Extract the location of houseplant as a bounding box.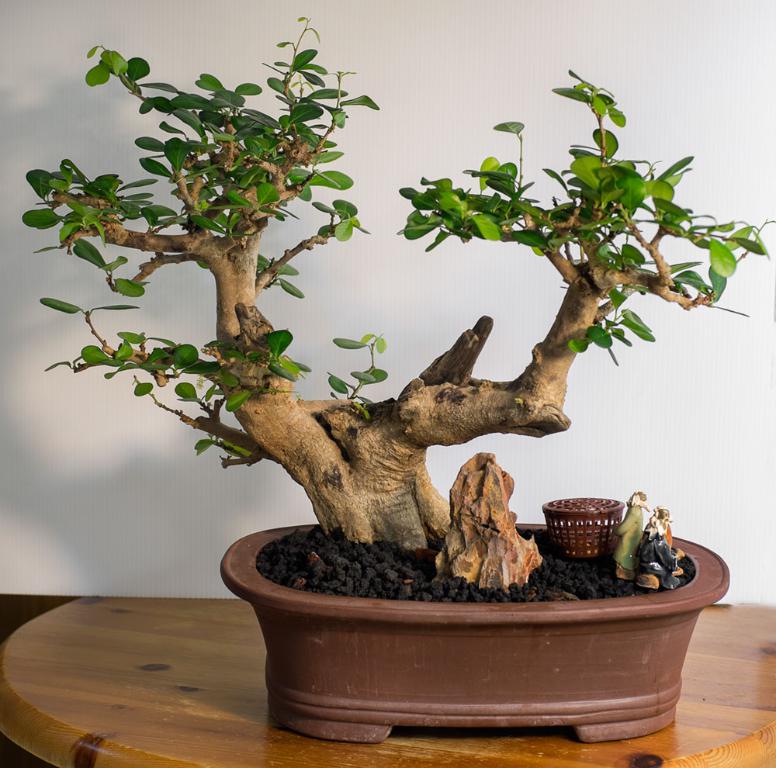
x1=21 y1=14 x2=760 y2=754.
